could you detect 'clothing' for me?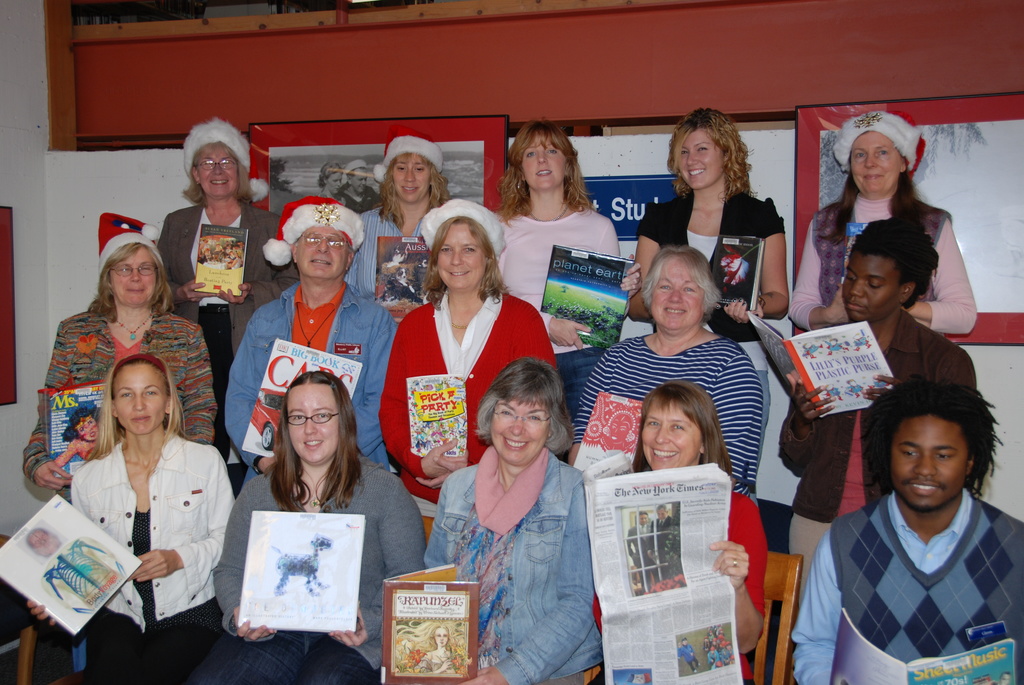
Detection result: 499/206/624/409.
